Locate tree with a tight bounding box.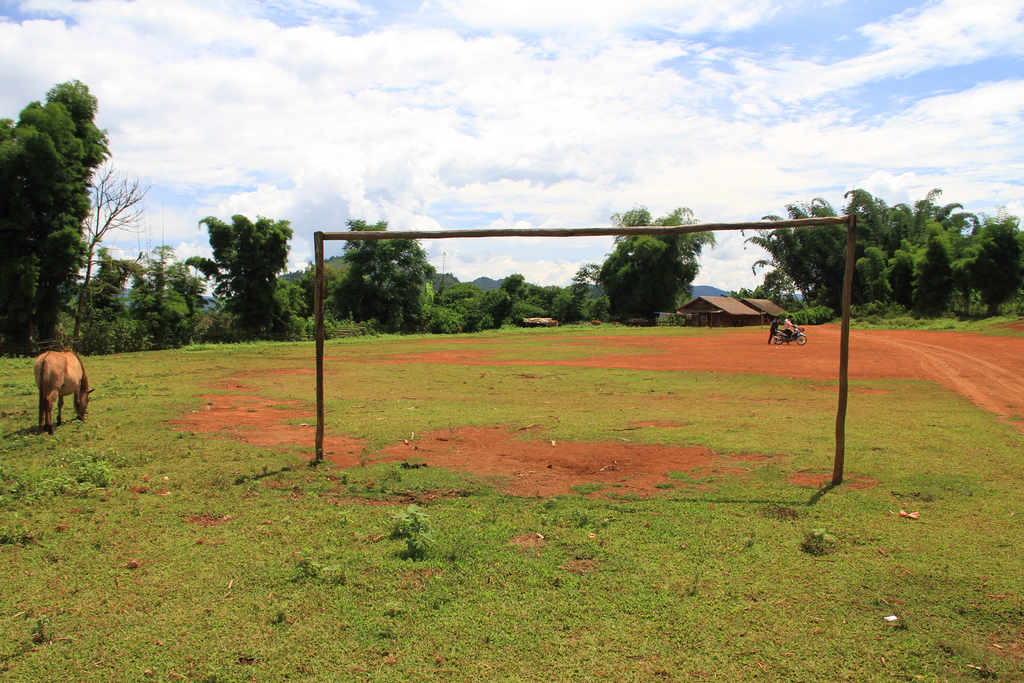
<bbox>0, 80, 108, 345</bbox>.
